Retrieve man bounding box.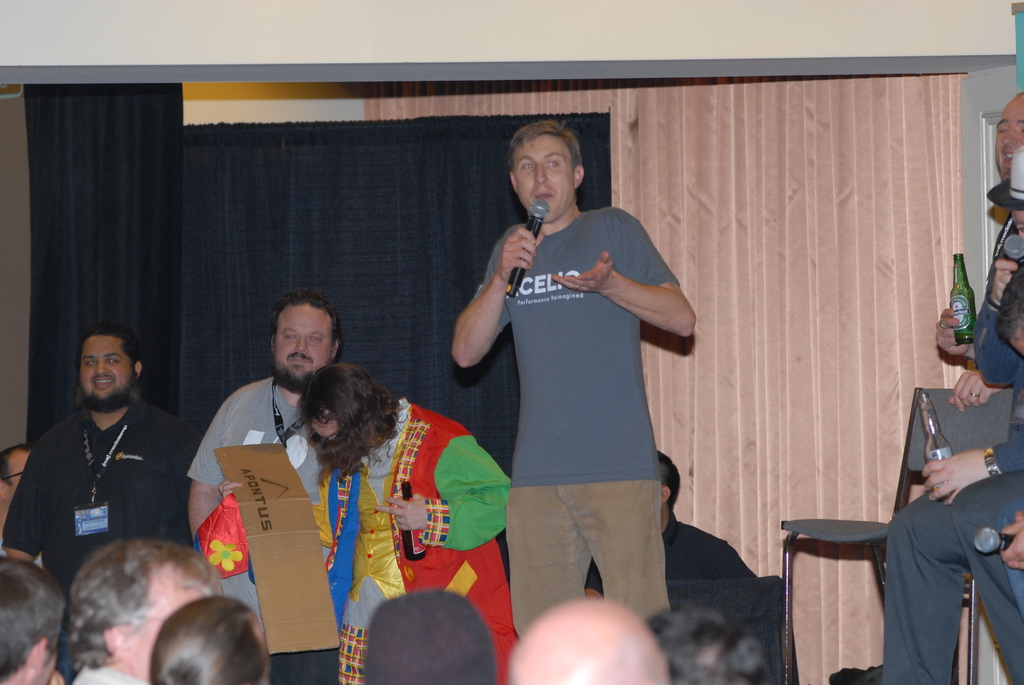
Bounding box: (x1=819, y1=90, x2=1023, y2=684).
